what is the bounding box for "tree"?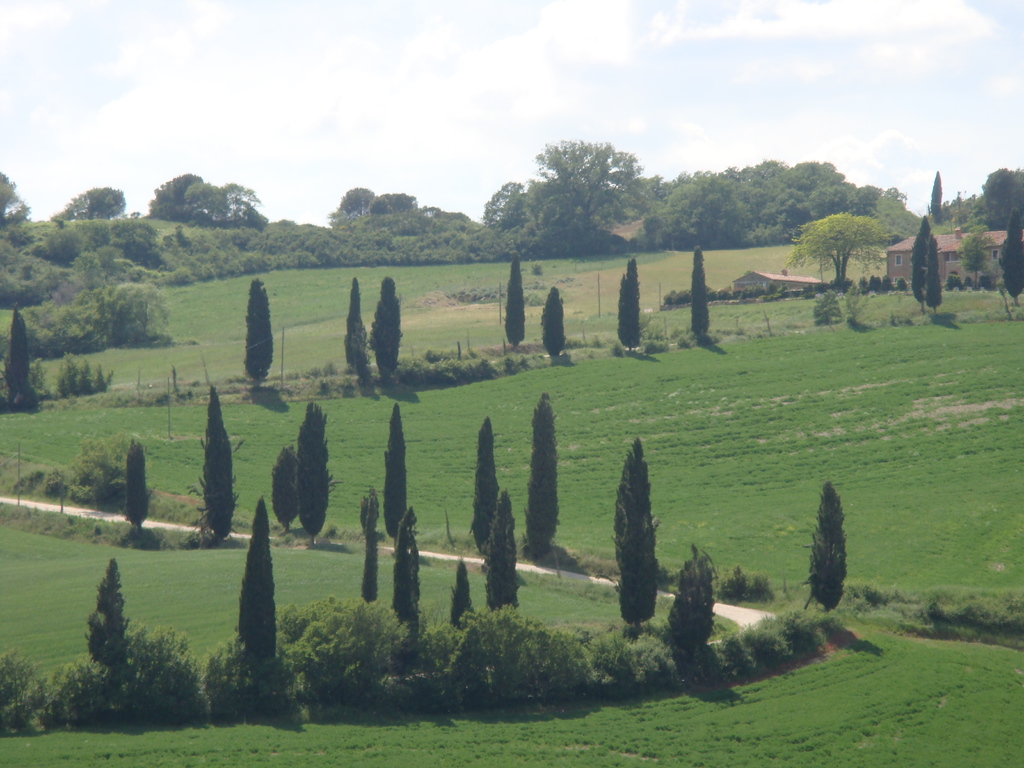
[980, 172, 1023, 228].
